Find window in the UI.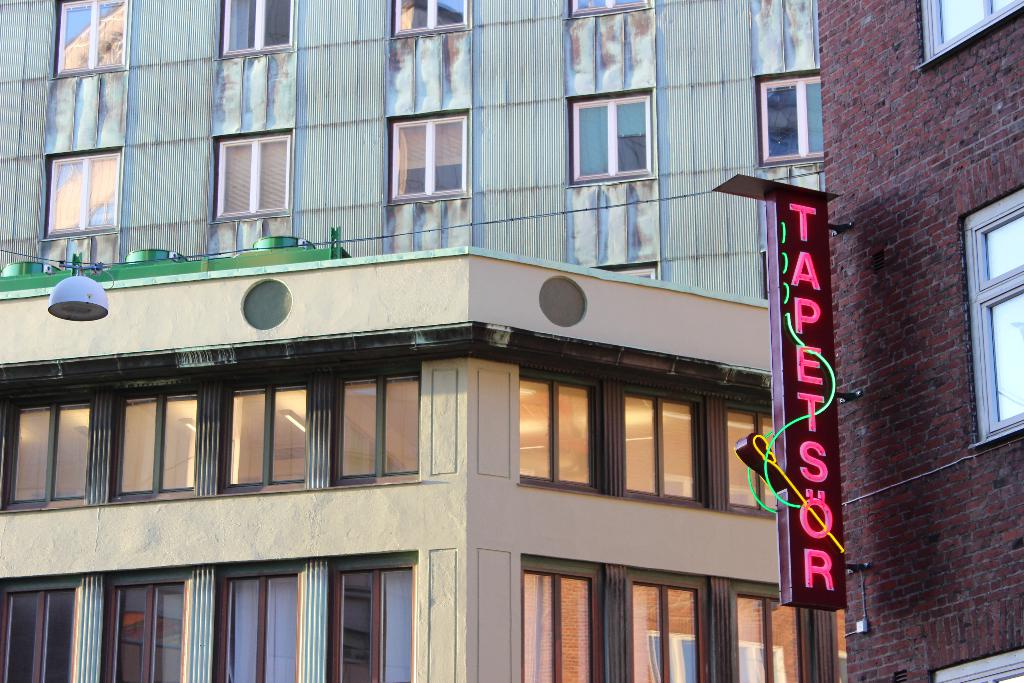
UI element at <bbox>758, 78, 827, 167</bbox>.
